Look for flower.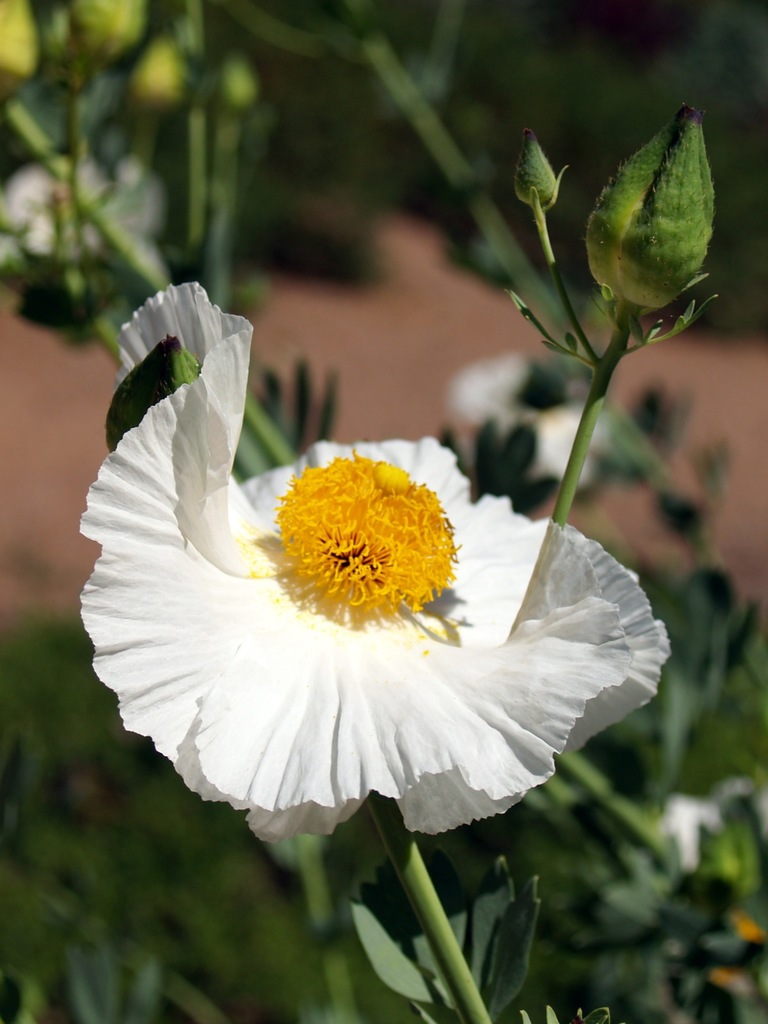
Found: 95 377 626 857.
